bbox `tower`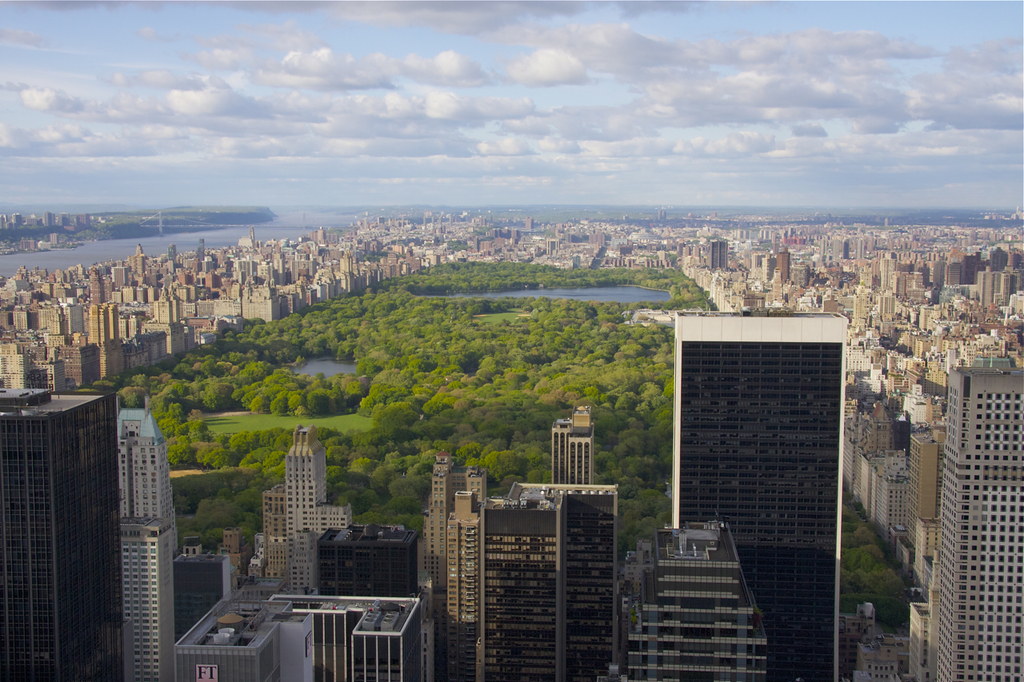
[x1=547, y1=401, x2=596, y2=482]
